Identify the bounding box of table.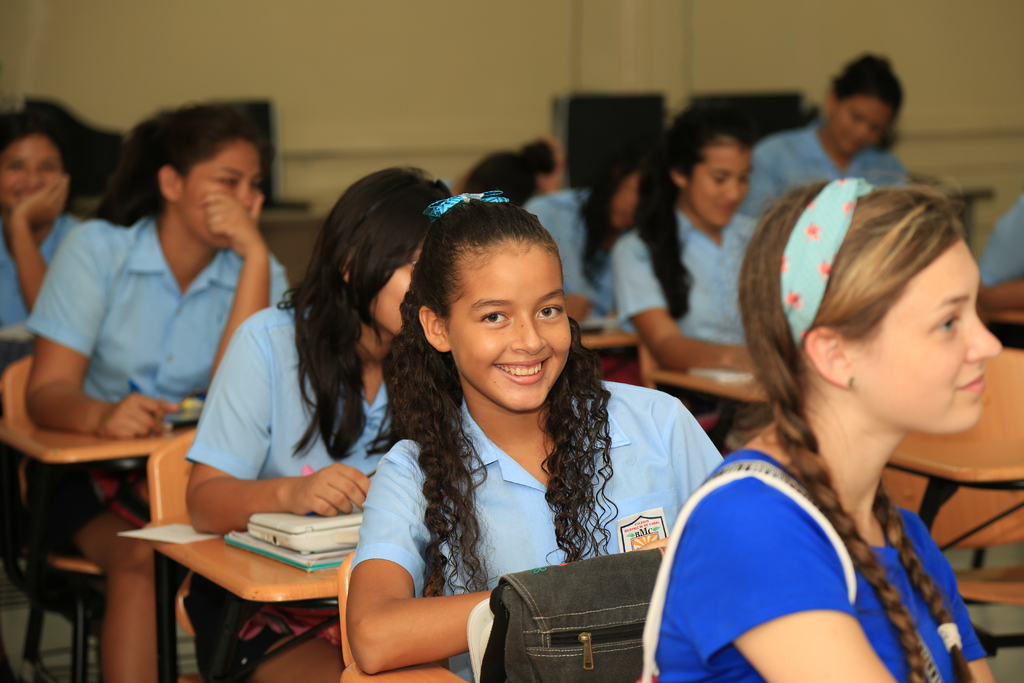
rect(109, 512, 404, 671).
